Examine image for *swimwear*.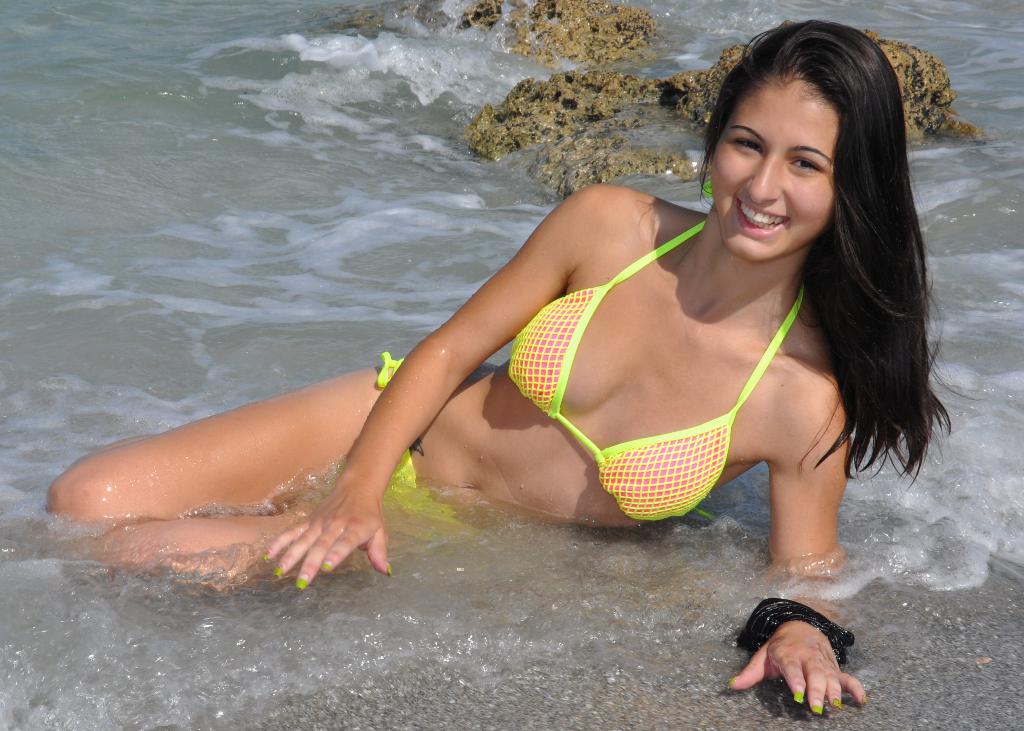
Examination result: (x1=508, y1=184, x2=805, y2=520).
